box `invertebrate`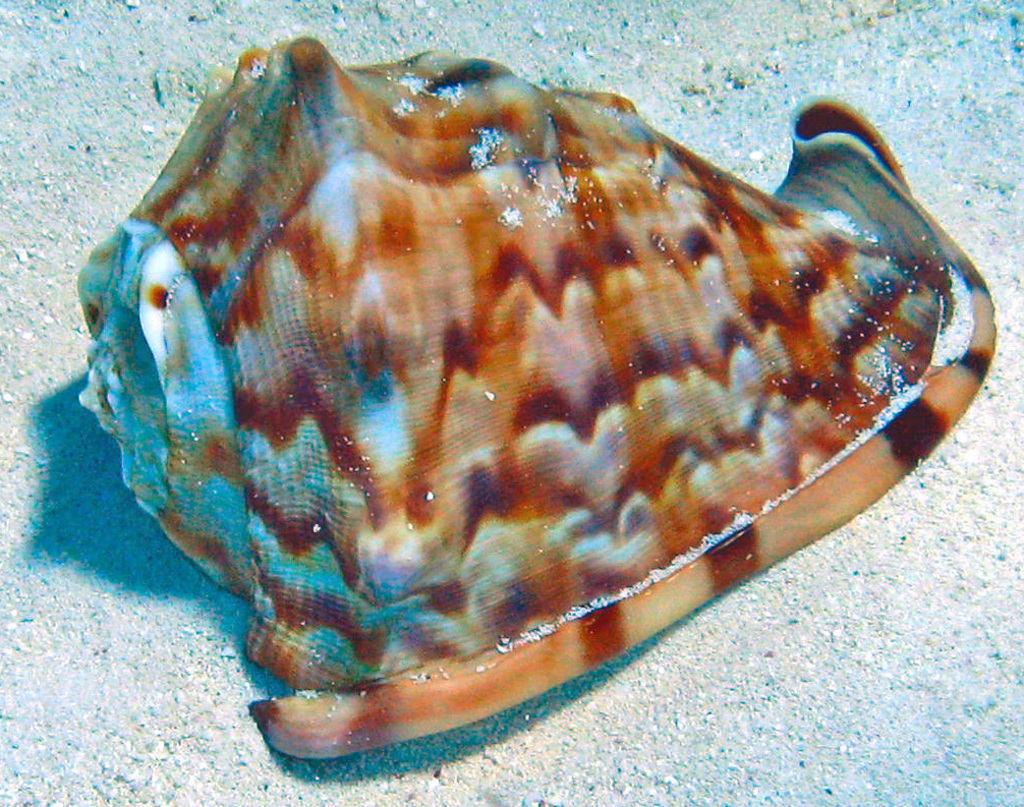
{"left": 79, "top": 38, "right": 998, "bottom": 757}
